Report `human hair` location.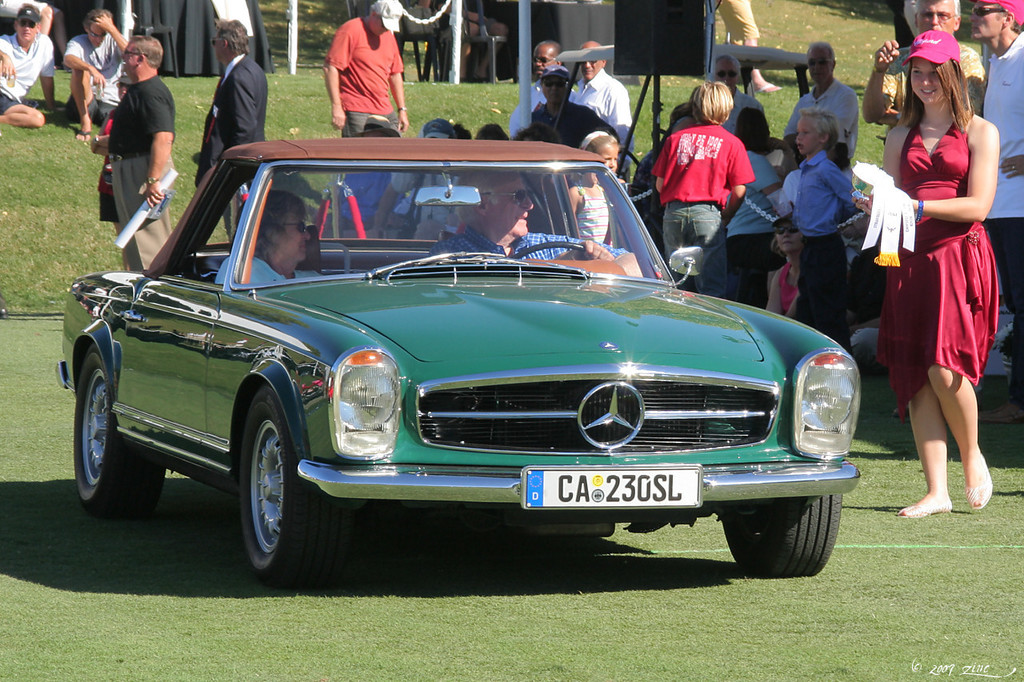
Report: <region>474, 122, 507, 138</region>.
